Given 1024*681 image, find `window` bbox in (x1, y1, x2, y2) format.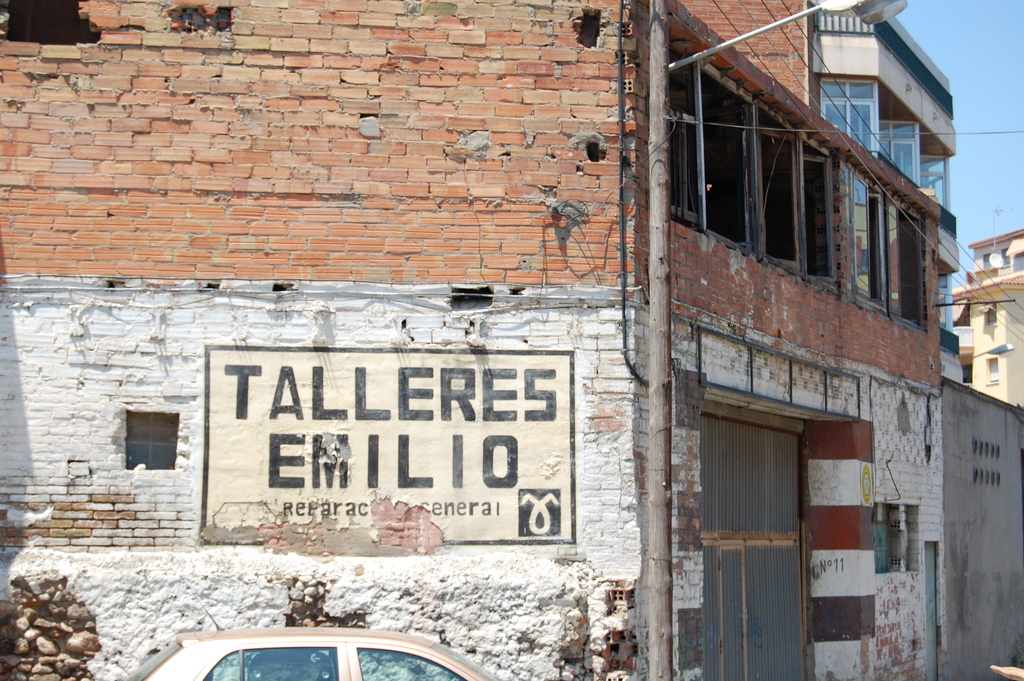
(109, 406, 177, 482).
